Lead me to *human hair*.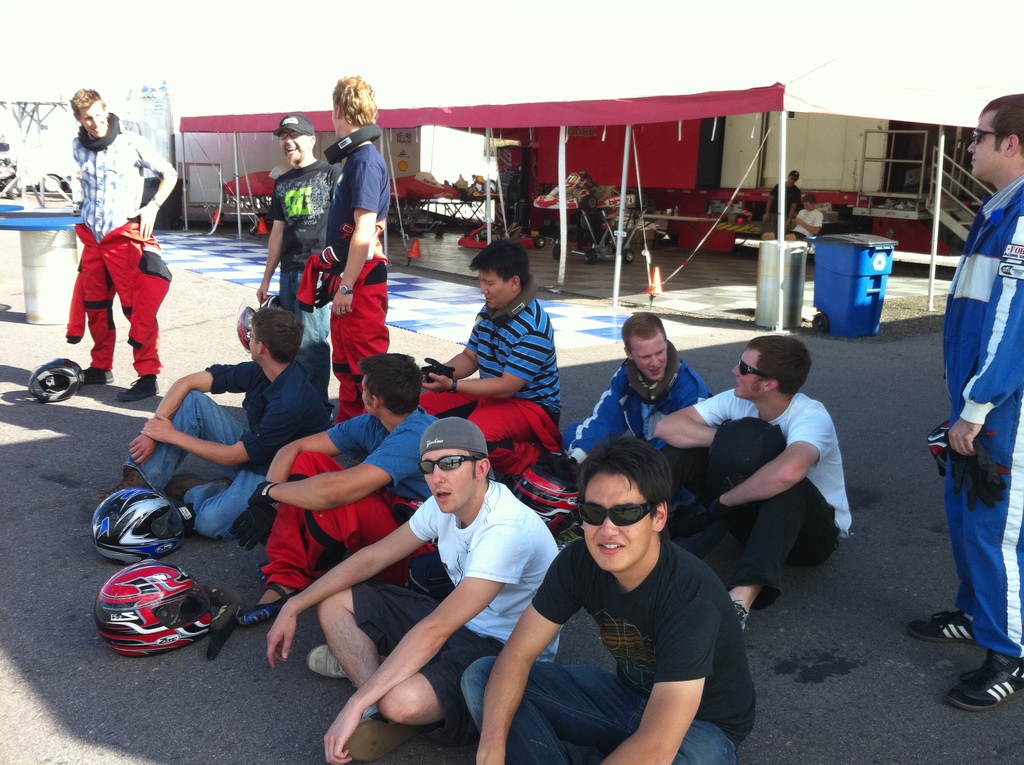
Lead to select_region(358, 355, 422, 415).
